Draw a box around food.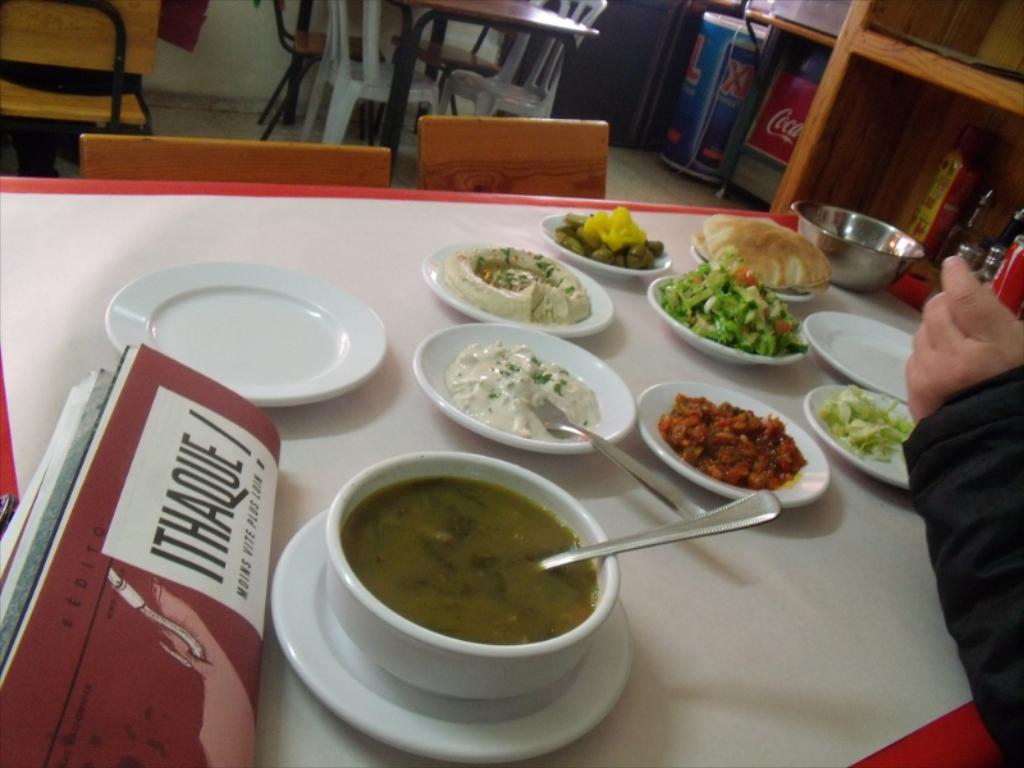
344 471 600 644.
